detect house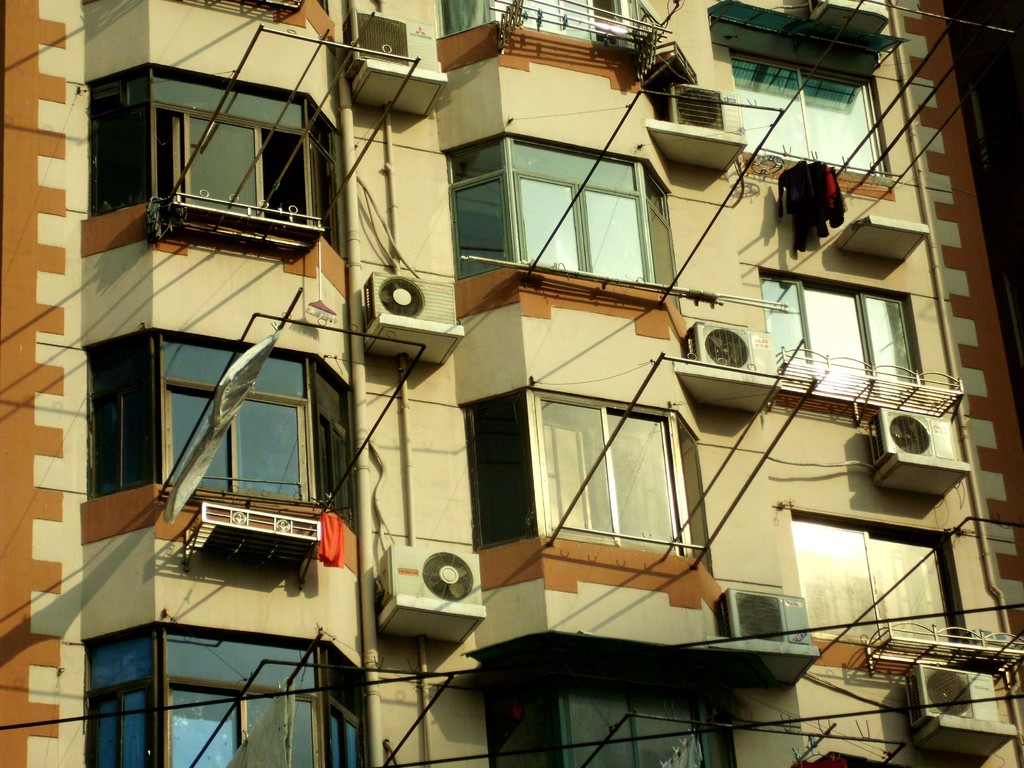
locate(43, 24, 1023, 731)
